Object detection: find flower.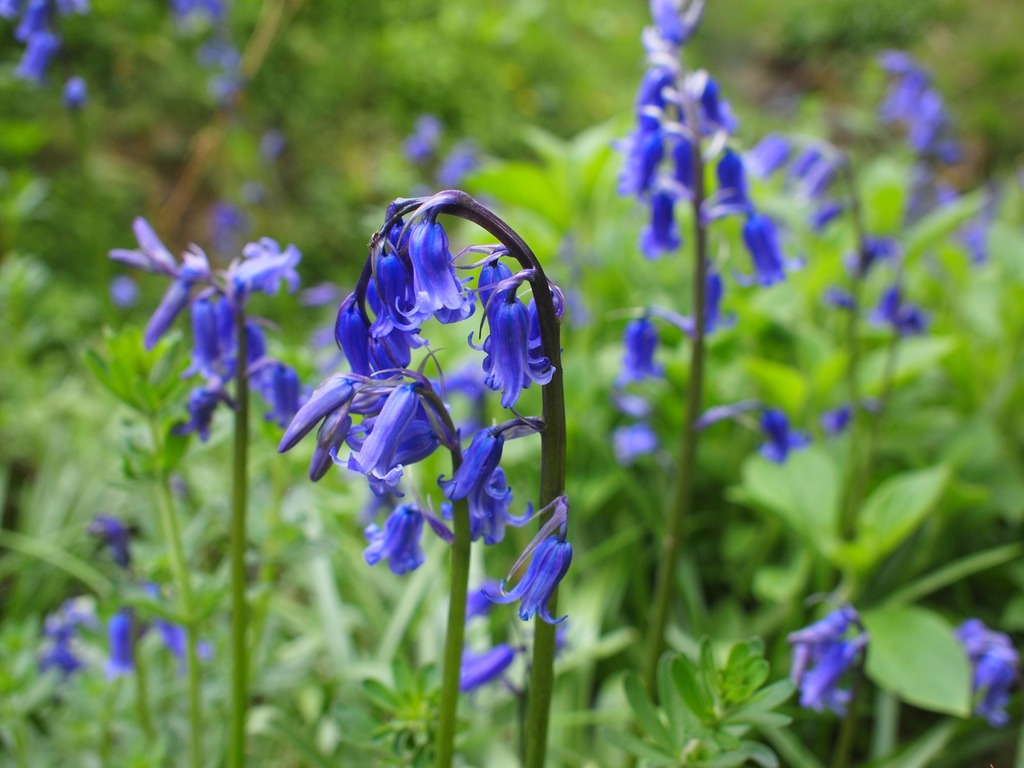
280 193 572 627.
